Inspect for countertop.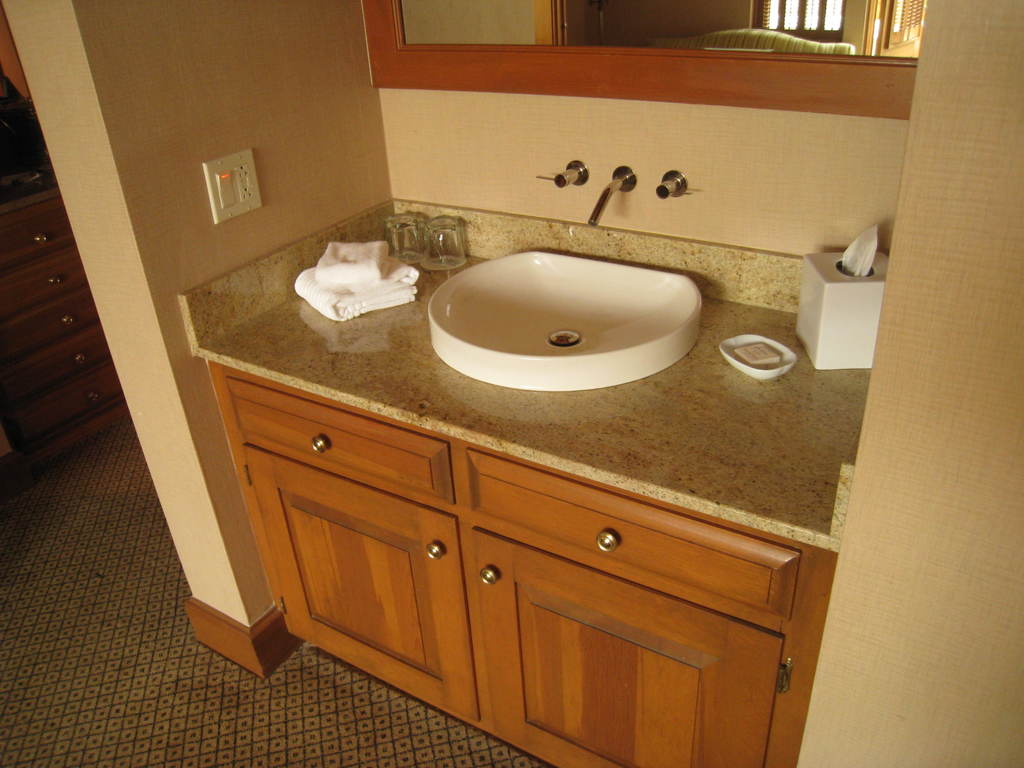
Inspection: (x1=176, y1=155, x2=943, y2=767).
